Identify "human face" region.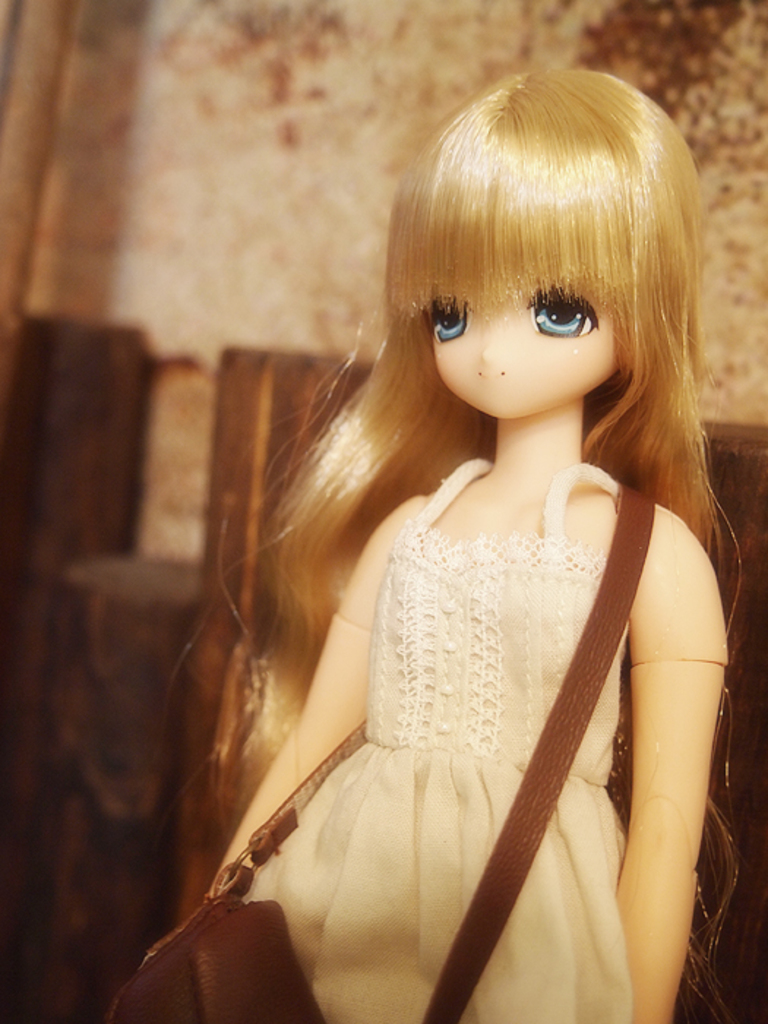
Region: [430,281,620,420].
